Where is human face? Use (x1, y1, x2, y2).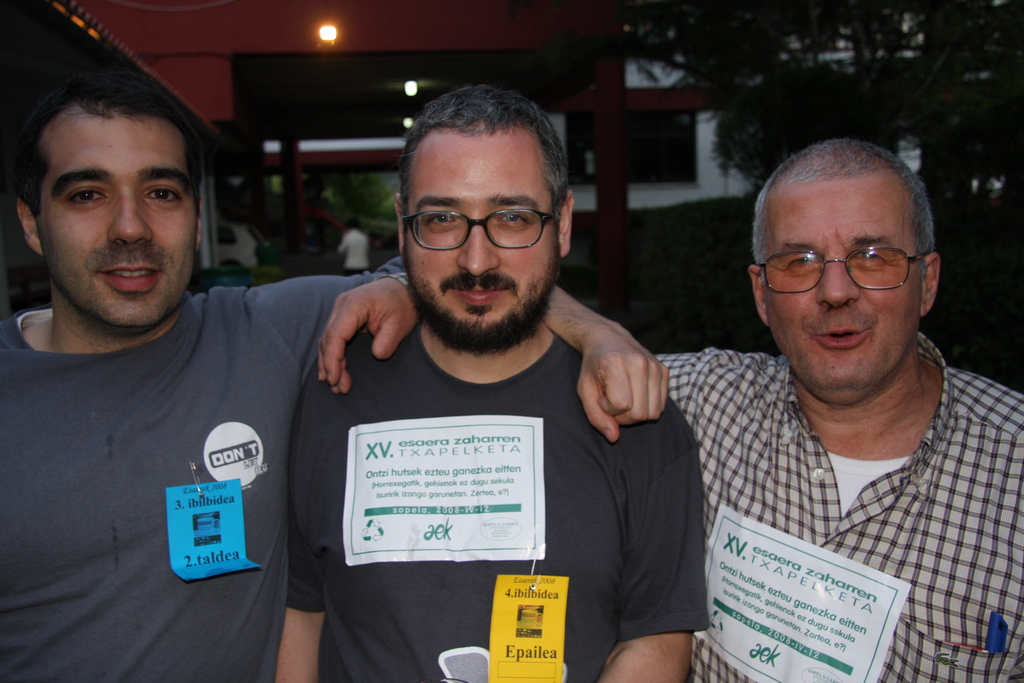
(46, 105, 198, 317).
